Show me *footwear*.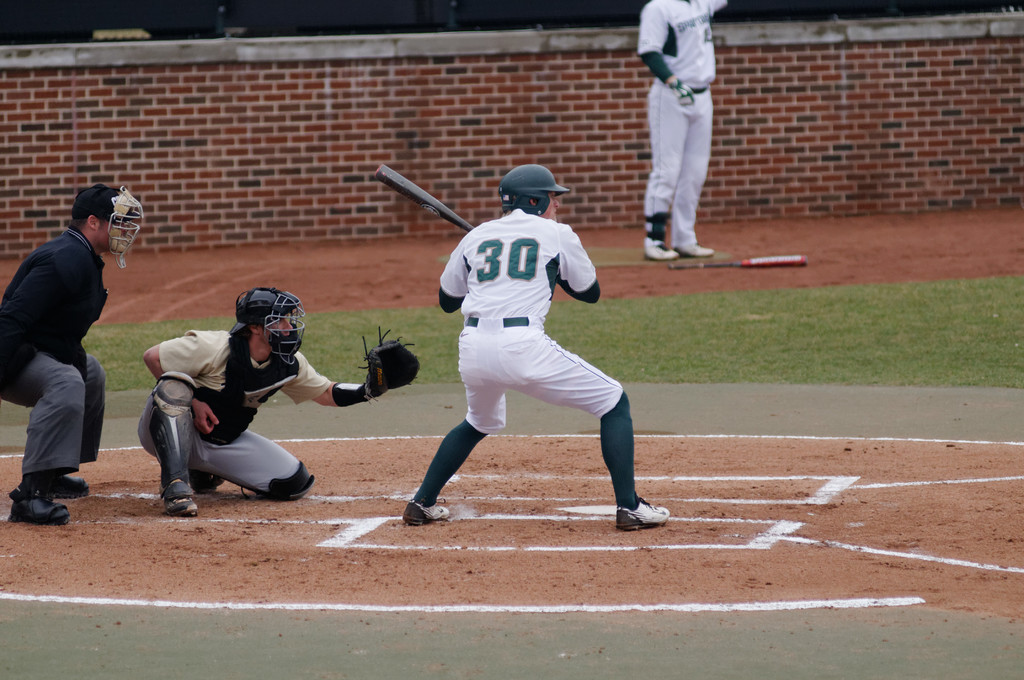
*footwear* is here: bbox=(640, 240, 676, 257).
